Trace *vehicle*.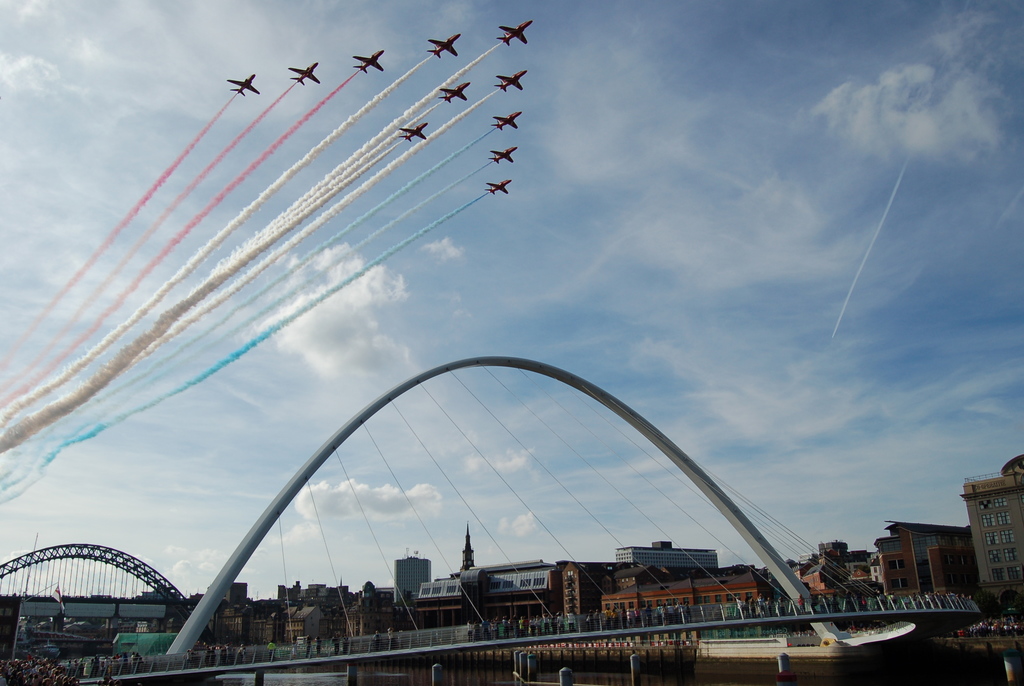
Traced to x1=500, y1=18, x2=534, y2=50.
